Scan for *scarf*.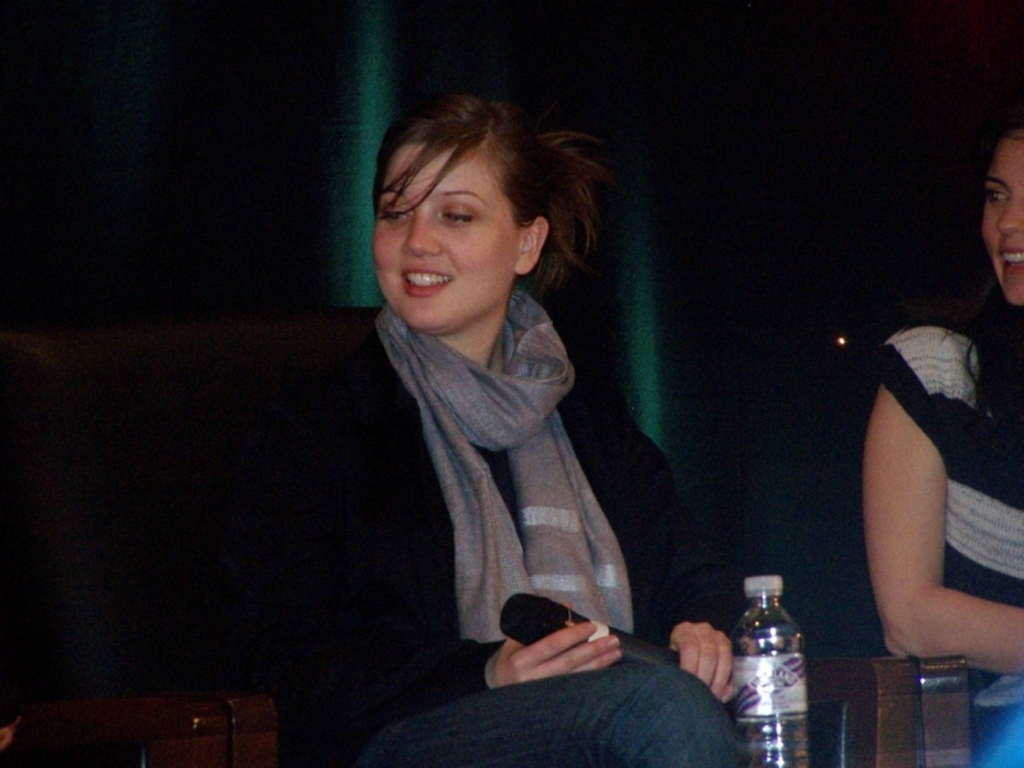
Scan result: left=375, top=282, right=639, bottom=645.
